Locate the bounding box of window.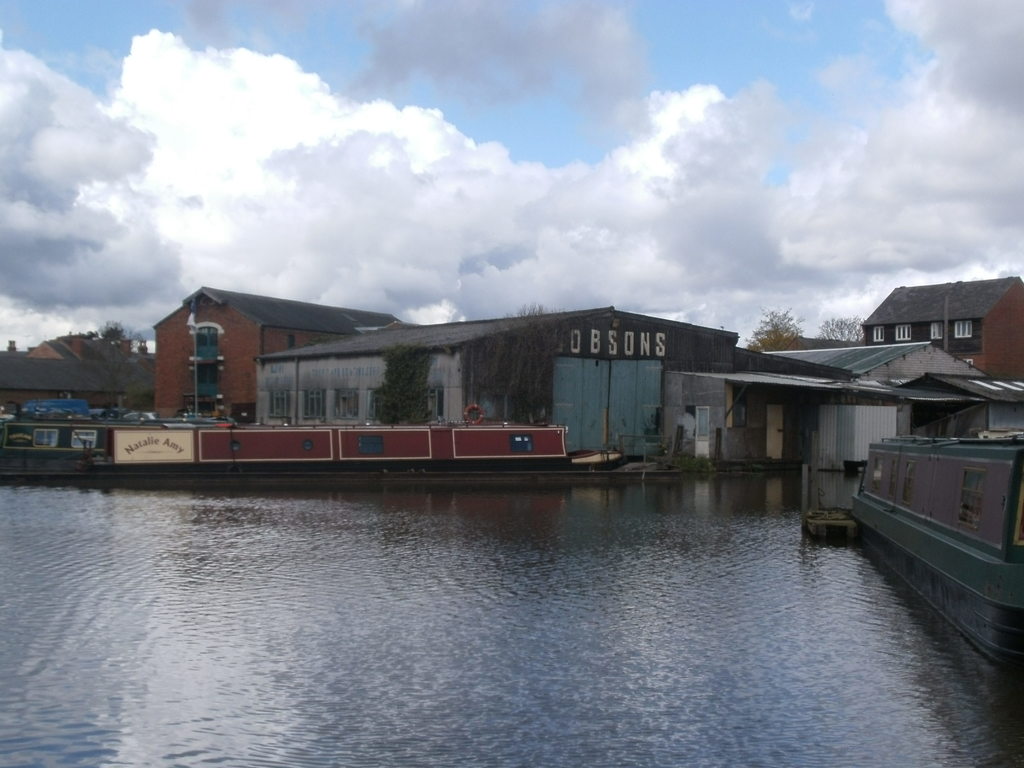
Bounding box: (1020, 476, 1023, 546).
